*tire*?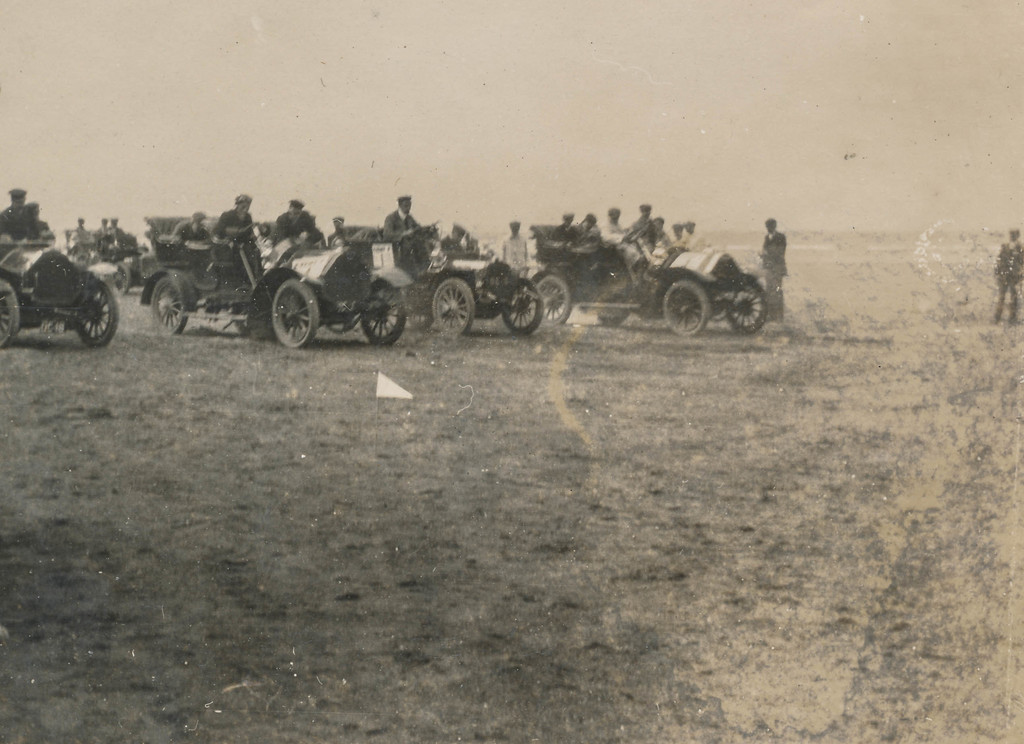
box=[600, 314, 627, 324]
